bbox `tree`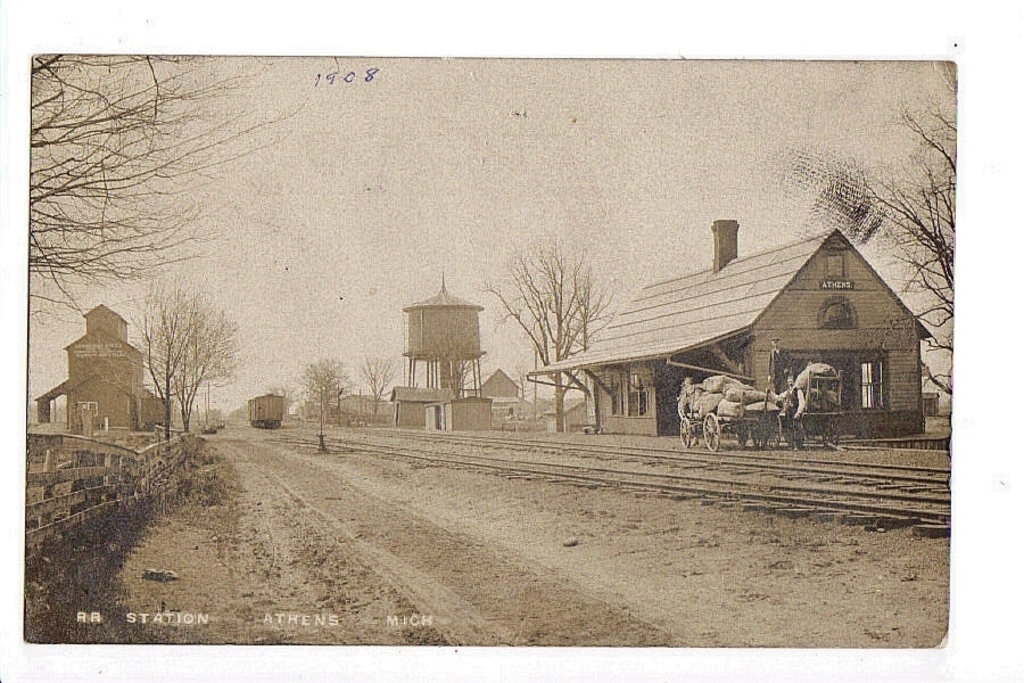
[141,281,208,442]
